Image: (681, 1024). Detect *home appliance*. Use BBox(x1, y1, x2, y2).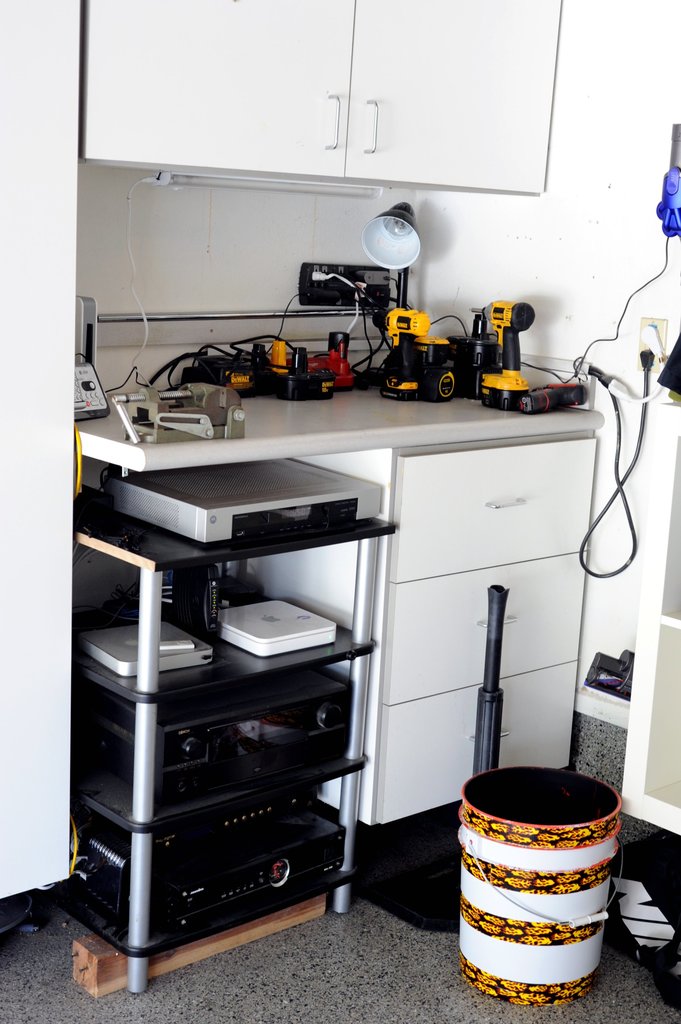
BBox(215, 598, 338, 659).
